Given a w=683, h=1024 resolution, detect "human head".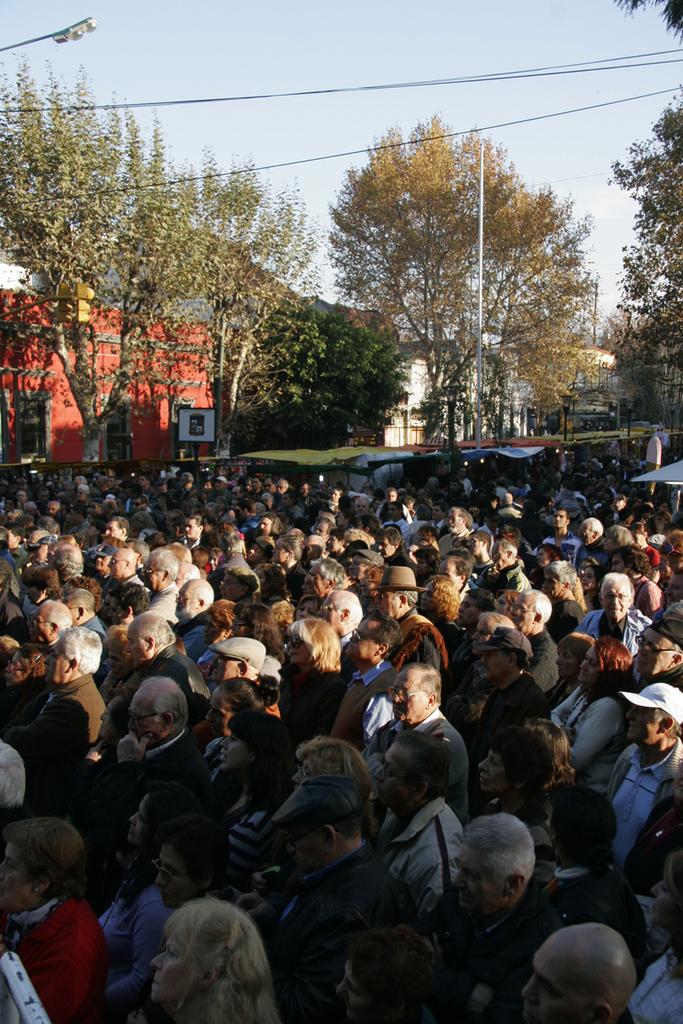
[625, 684, 682, 745].
